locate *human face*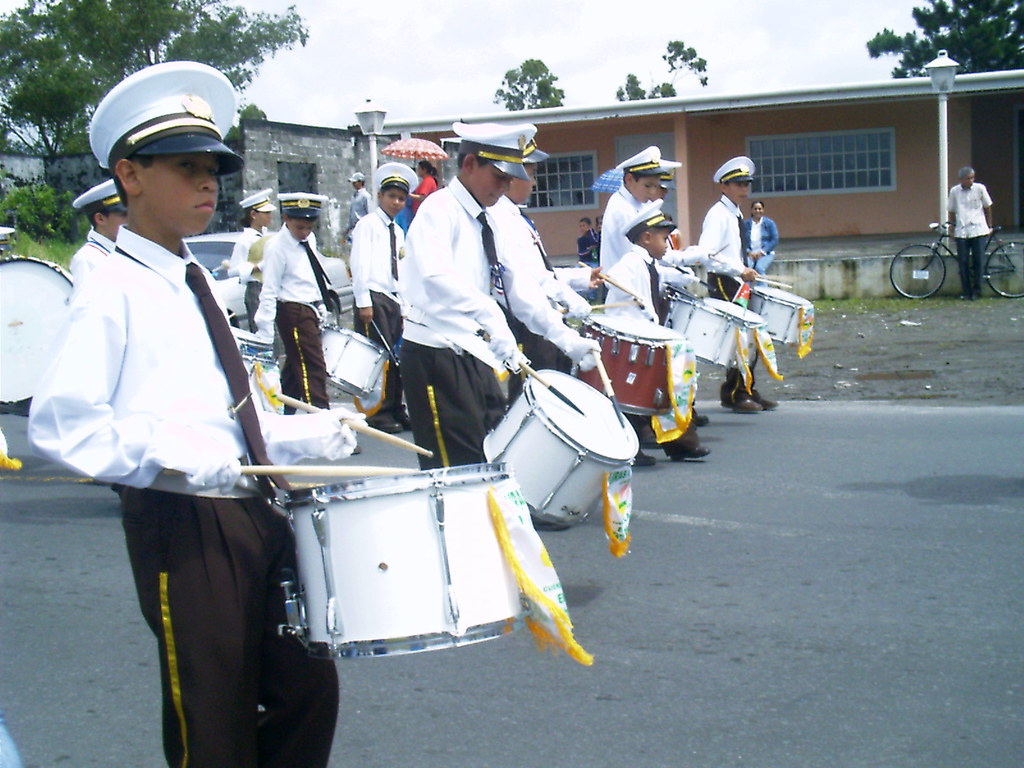
Rect(752, 201, 768, 220)
